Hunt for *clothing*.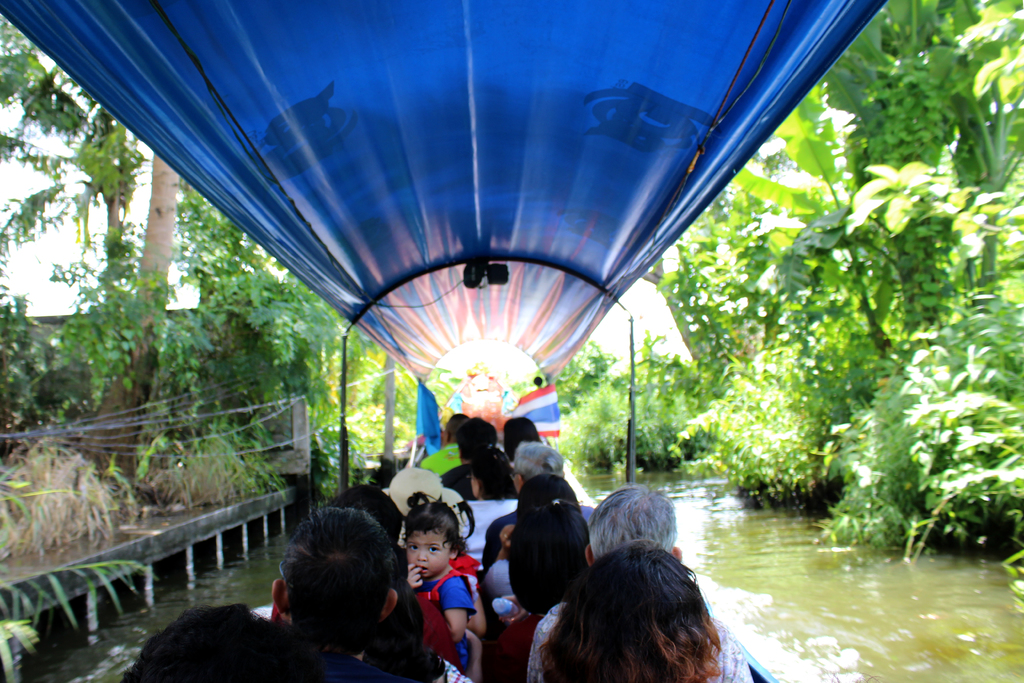
Hunted down at 413 566 467 641.
